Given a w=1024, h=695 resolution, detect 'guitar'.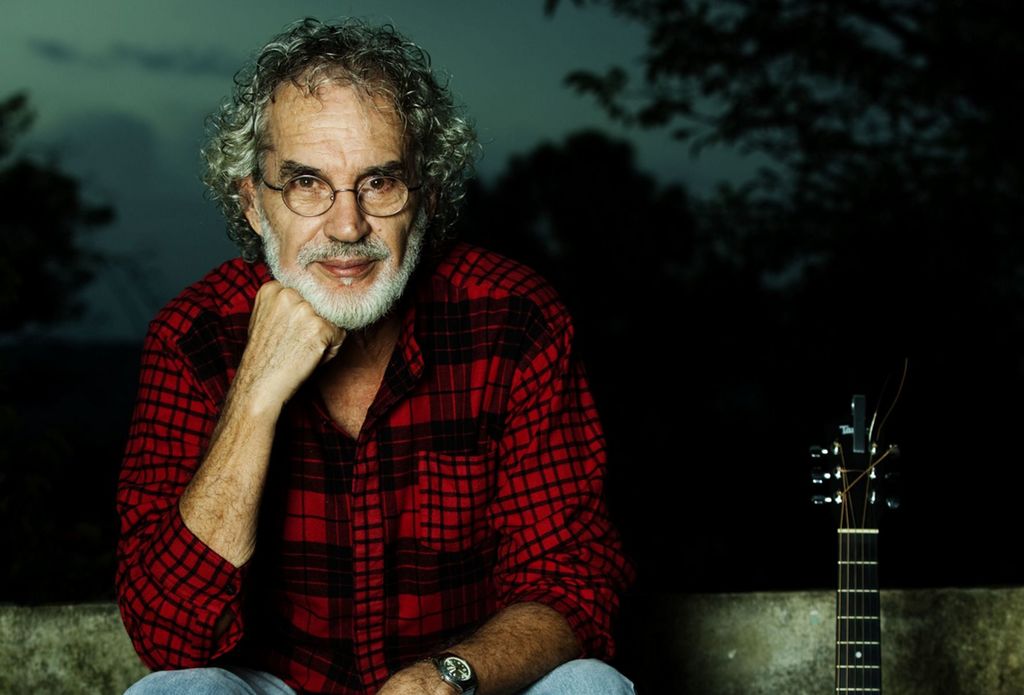
810/389/899/692.
